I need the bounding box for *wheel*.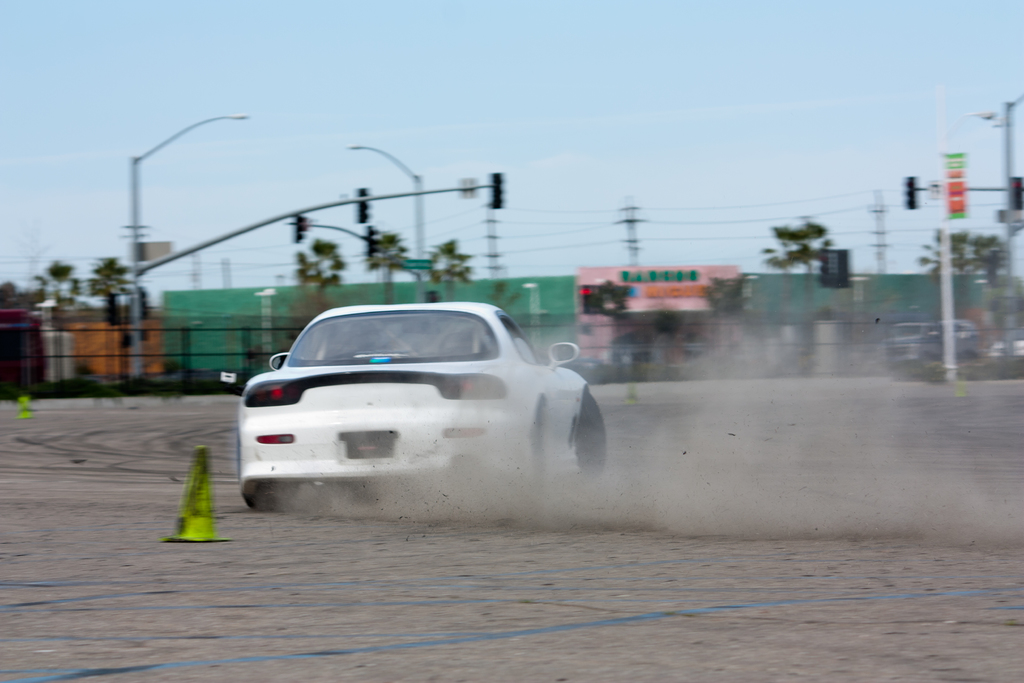
Here it is: pyautogui.locateOnScreen(579, 388, 614, 472).
